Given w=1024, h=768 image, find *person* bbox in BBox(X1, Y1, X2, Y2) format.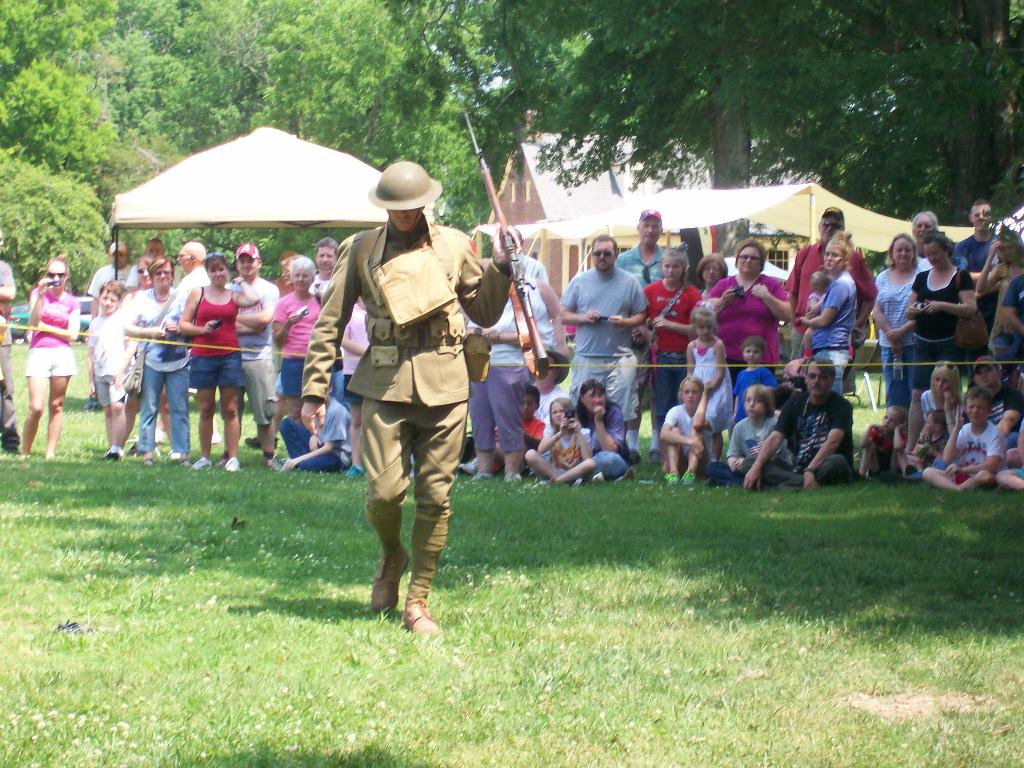
BBox(273, 253, 317, 471).
